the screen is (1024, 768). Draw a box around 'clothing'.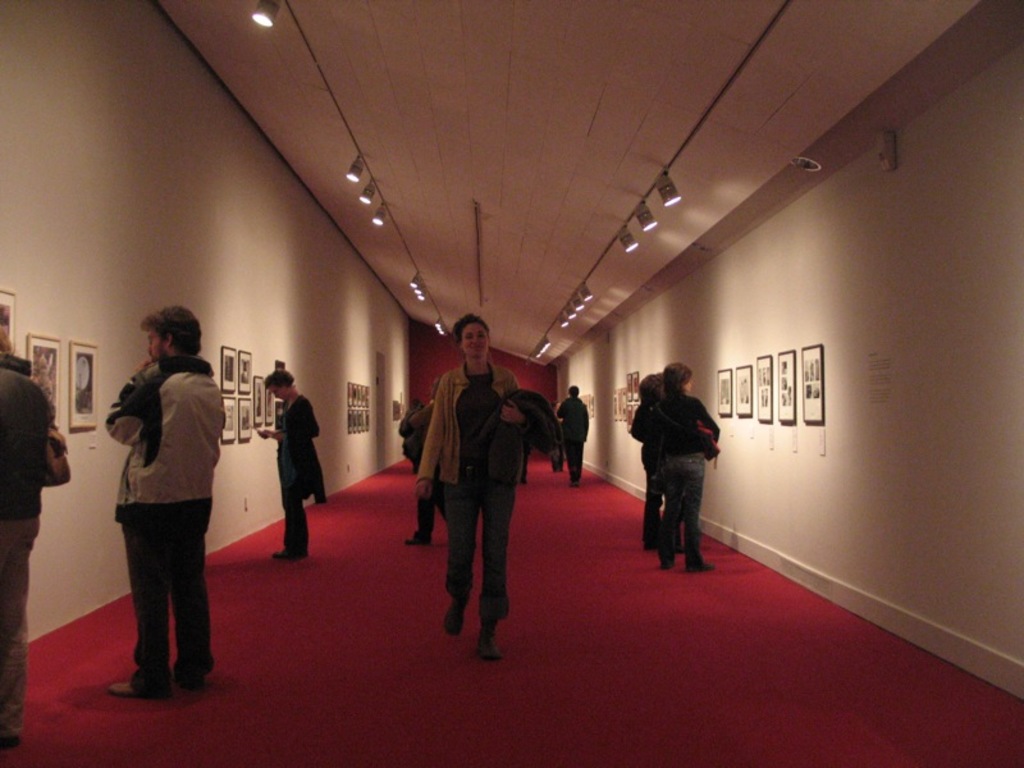
l=416, t=367, r=529, b=623.
